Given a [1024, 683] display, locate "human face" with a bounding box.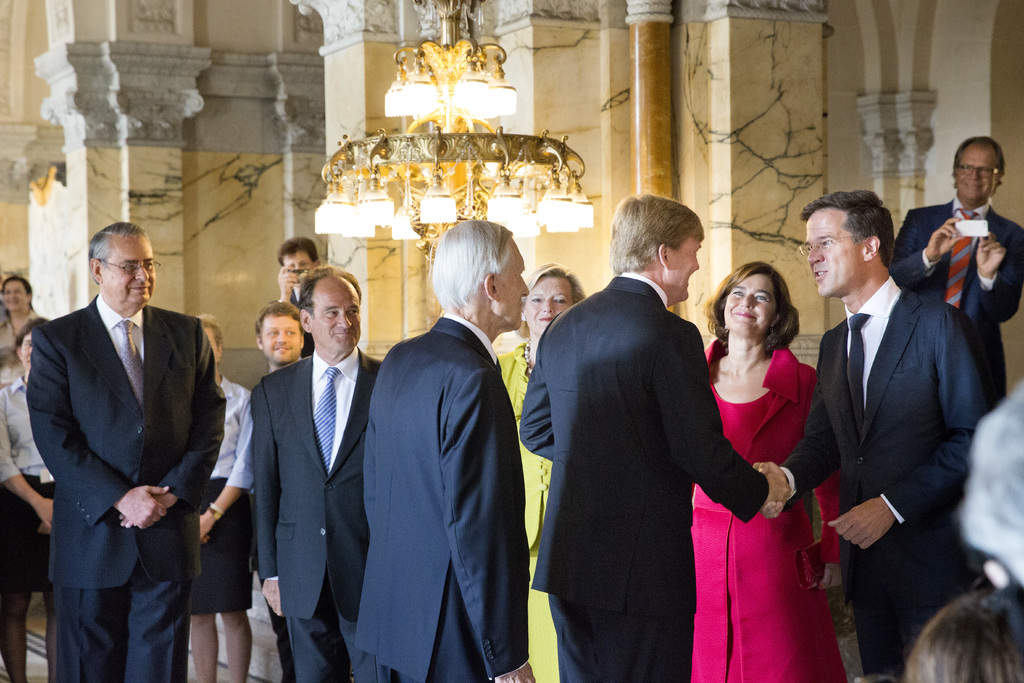
Located: [x1=314, y1=281, x2=361, y2=349].
